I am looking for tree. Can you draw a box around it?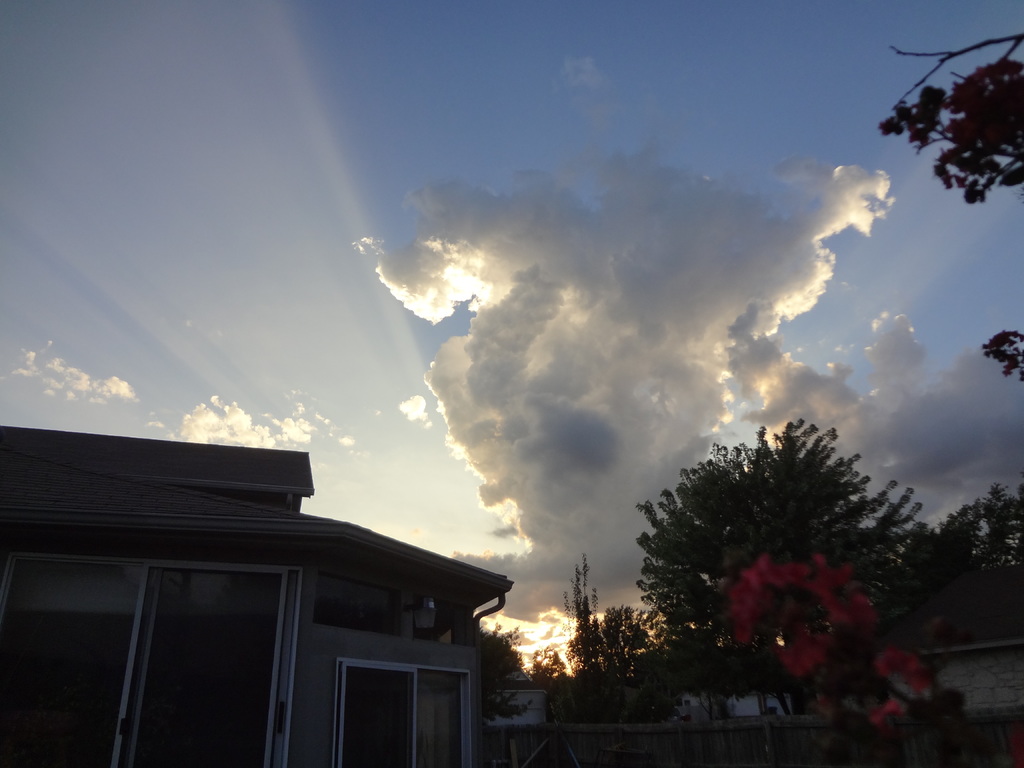
Sure, the bounding box is 524,646,561,682.
